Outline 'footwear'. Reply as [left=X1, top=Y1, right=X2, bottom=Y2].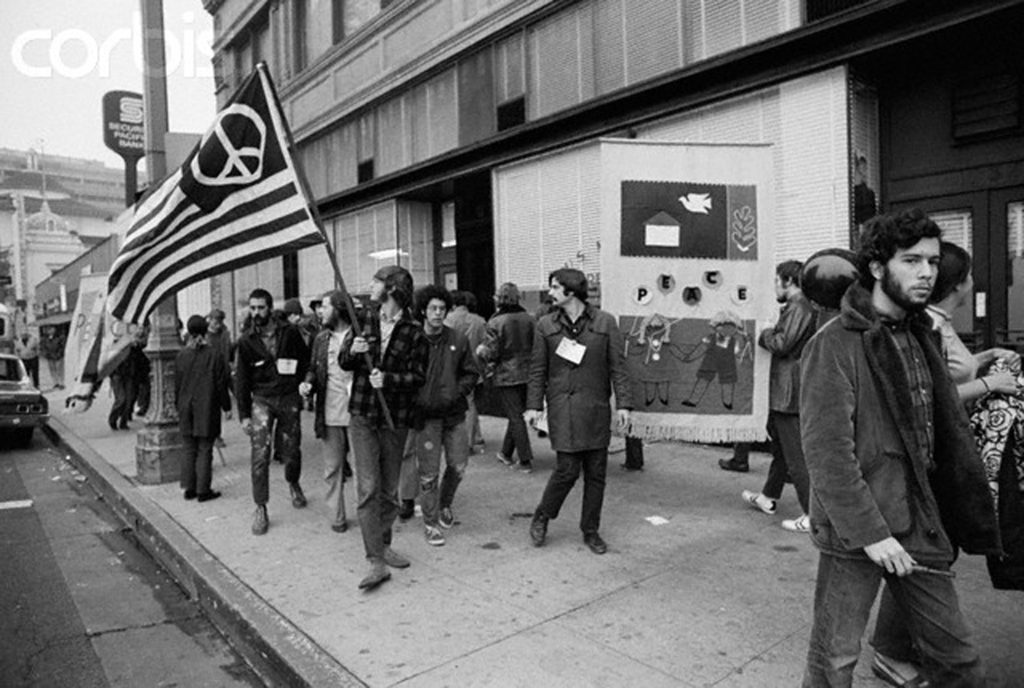
[left=333, top=523, right=346, bottom=532].
